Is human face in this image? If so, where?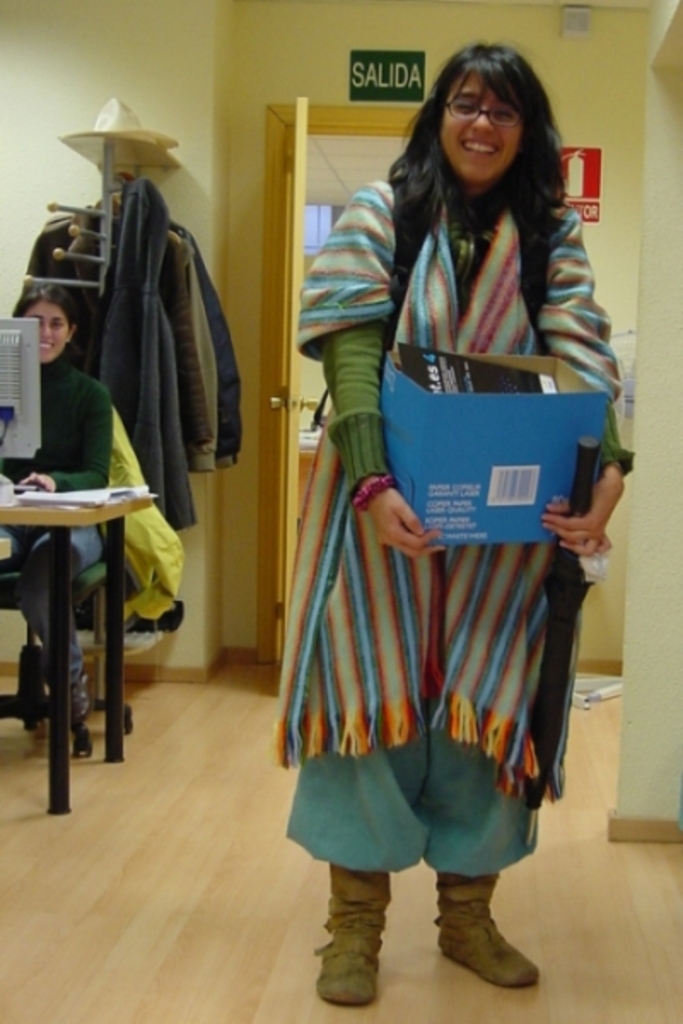
Yes, at (left=437, top=70, right=519, bottom=183).
